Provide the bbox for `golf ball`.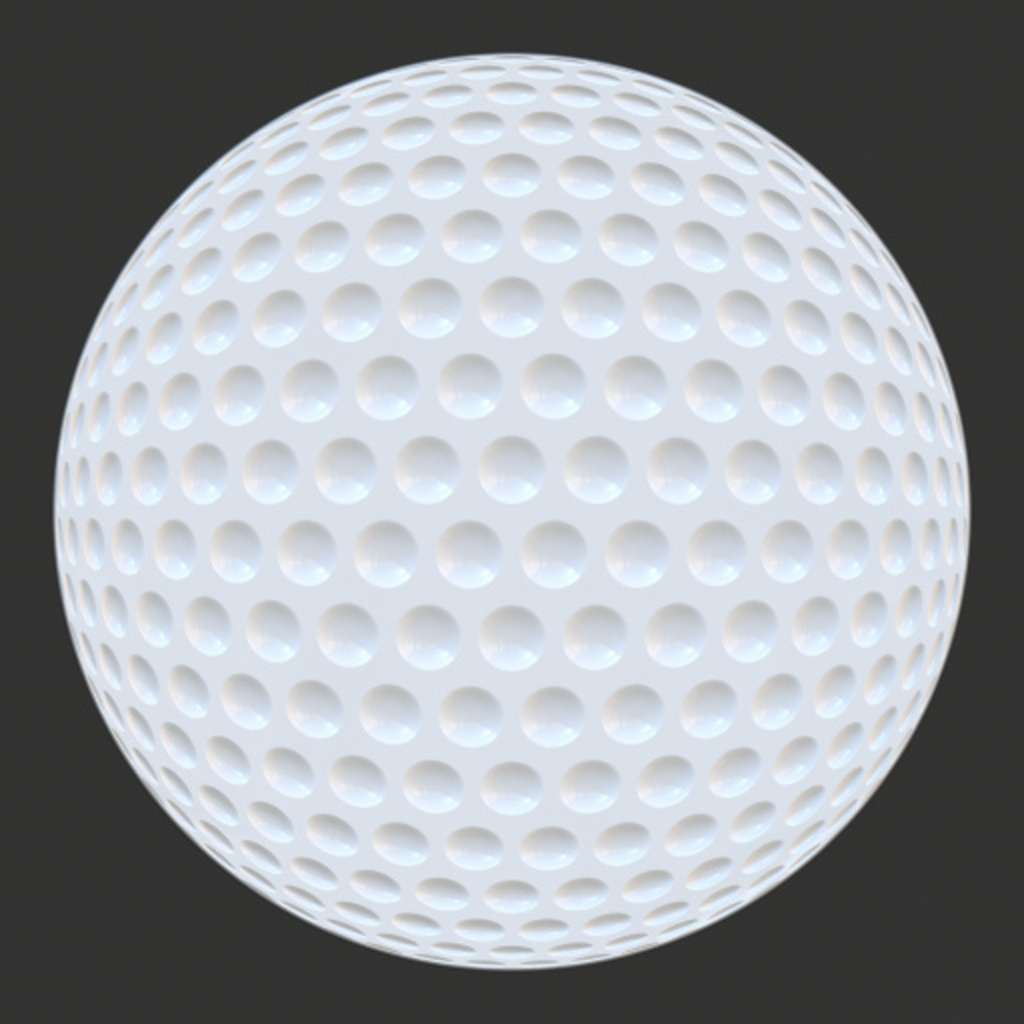
left=50, top=46, right=966, bottom=978.
